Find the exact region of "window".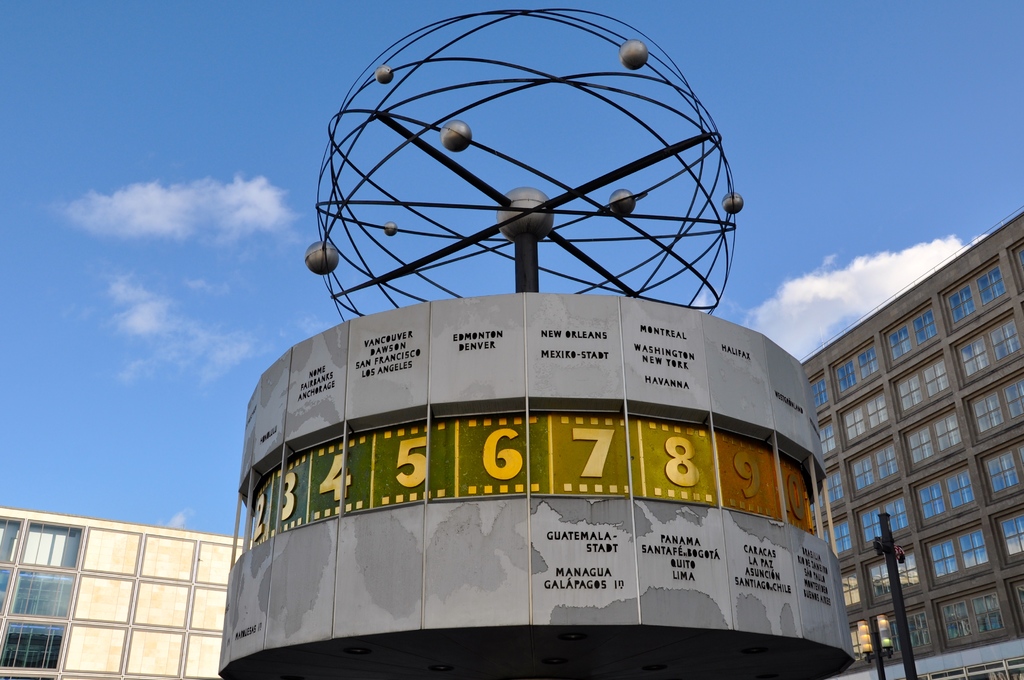
Exact region: <bbox>988, 453, 1018, 497</bbox>.
